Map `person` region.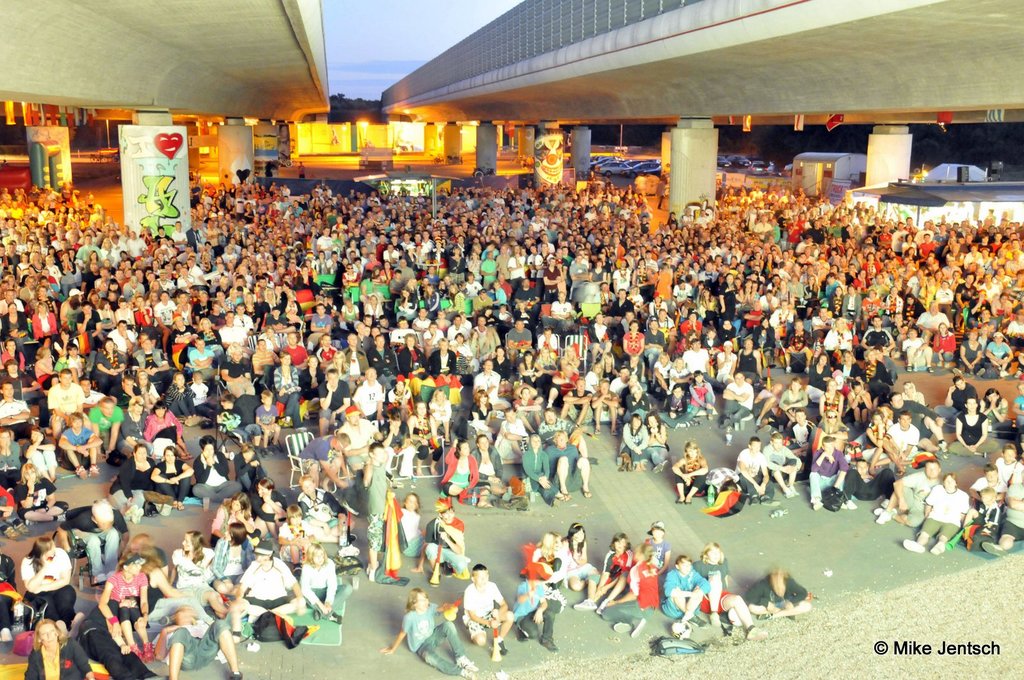
Mapped to select_region(808, 351, 835, 402).
